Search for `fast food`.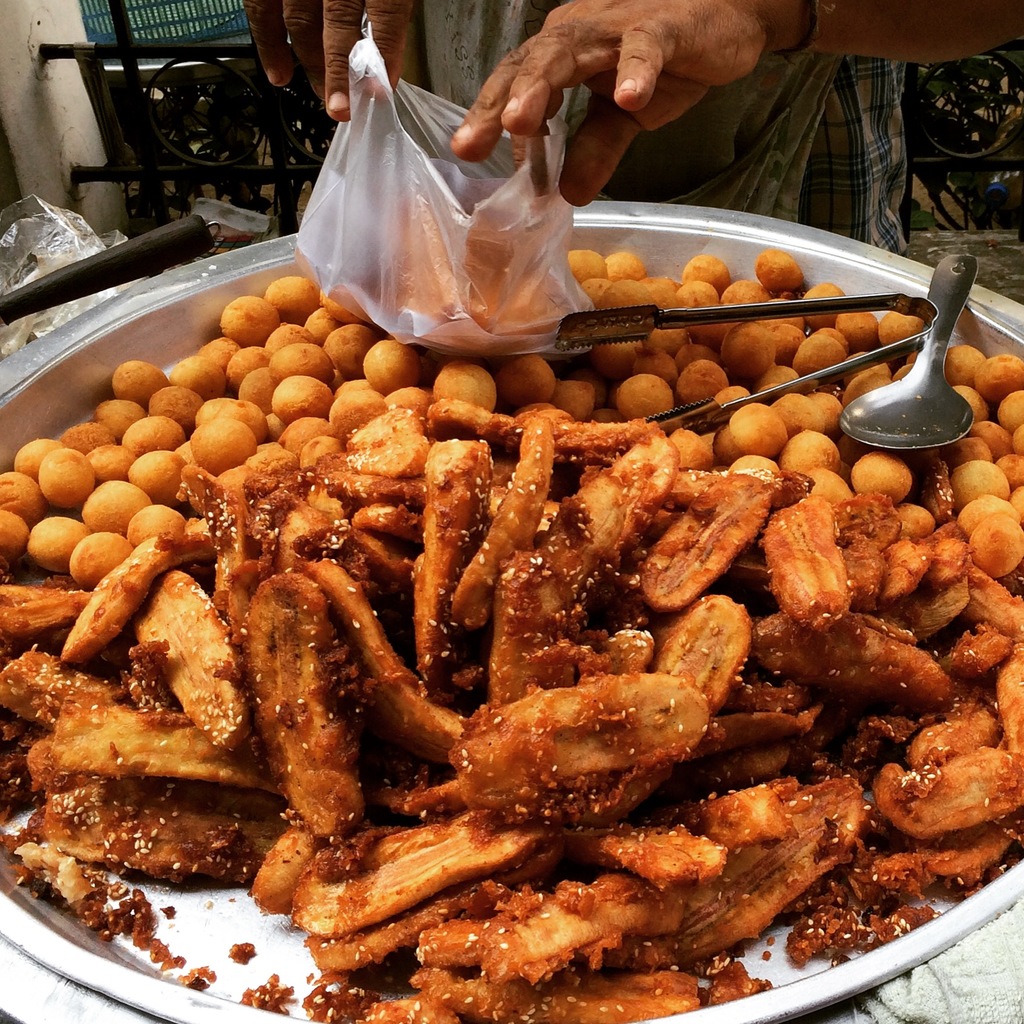
Found at crop(70, 526, 128, 582).
